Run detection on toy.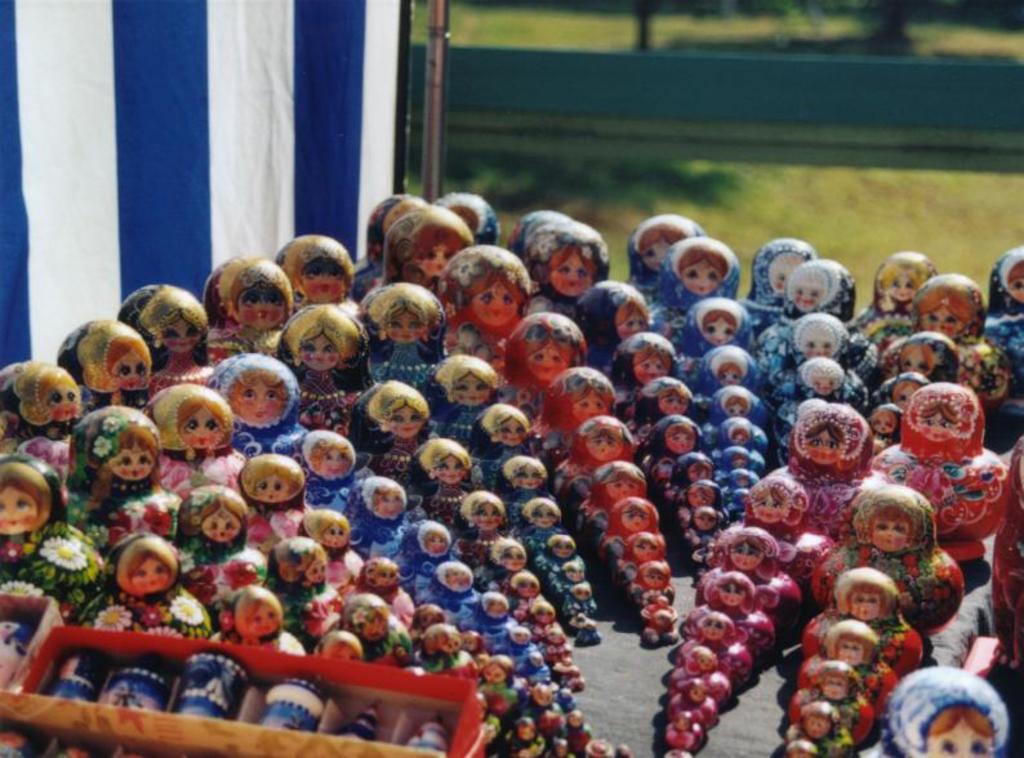
Result: <bbox>725, 489, 754, 516</bbox>.
